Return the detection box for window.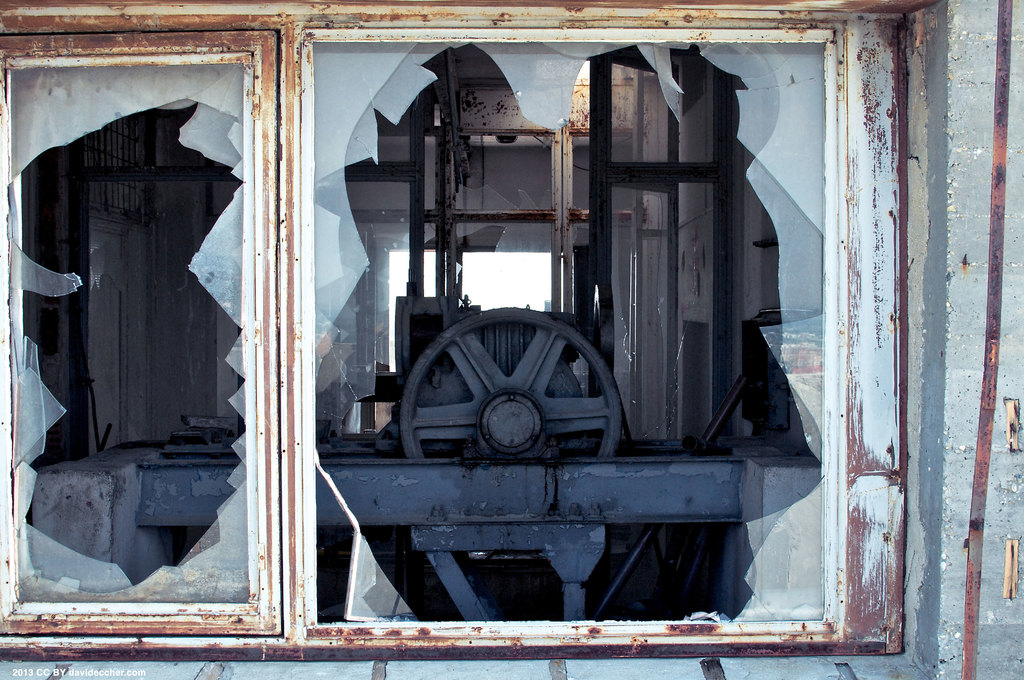
7/0/932/664.
